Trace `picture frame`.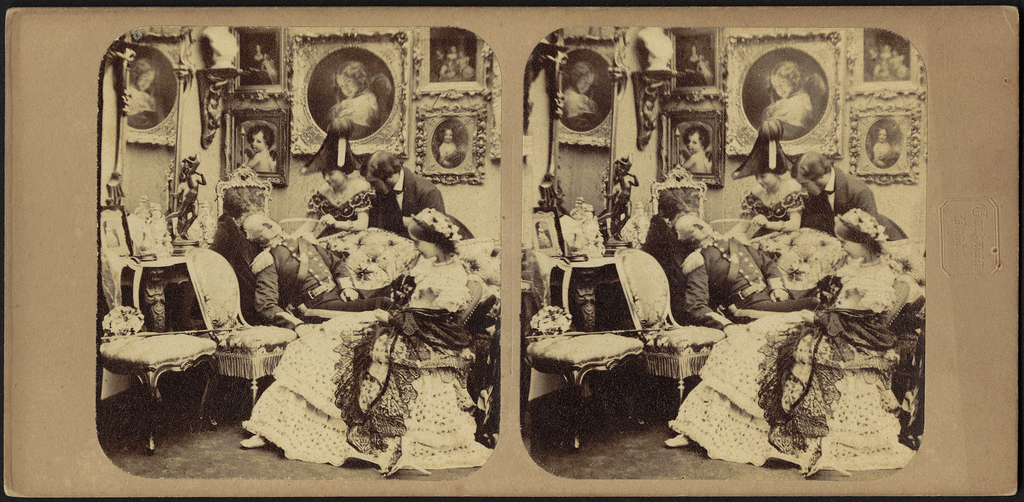
Traced to x1=413 y1=29 x2=492 y2=97.
